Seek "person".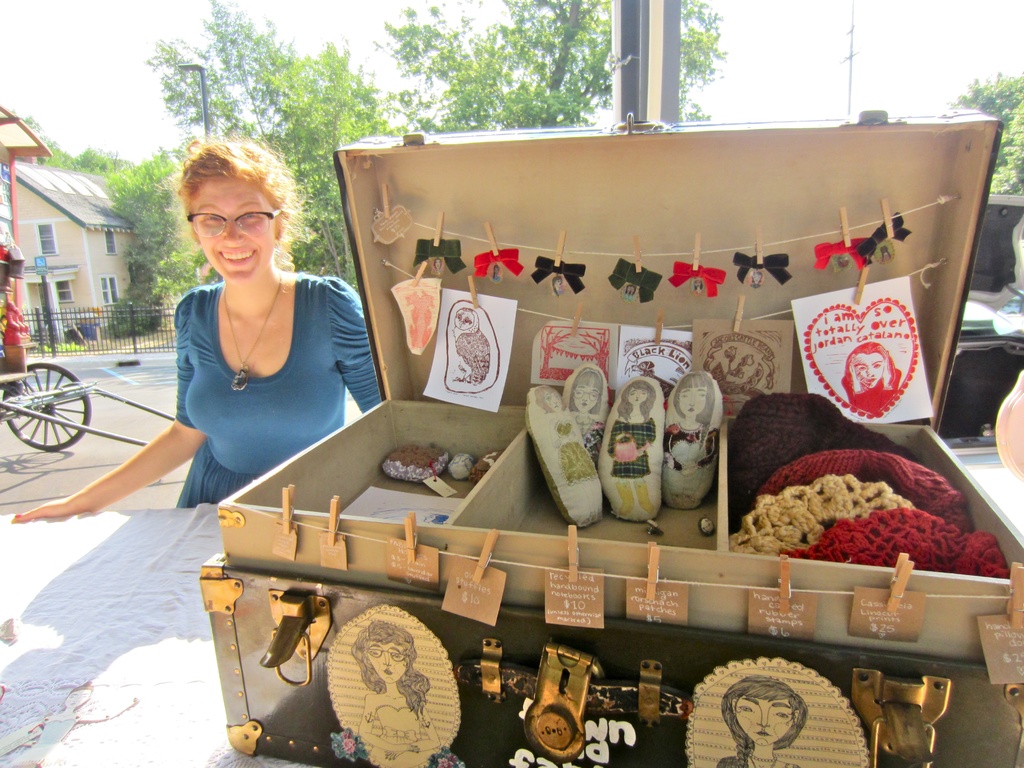
l=623, t=282, r=637, b=303.
